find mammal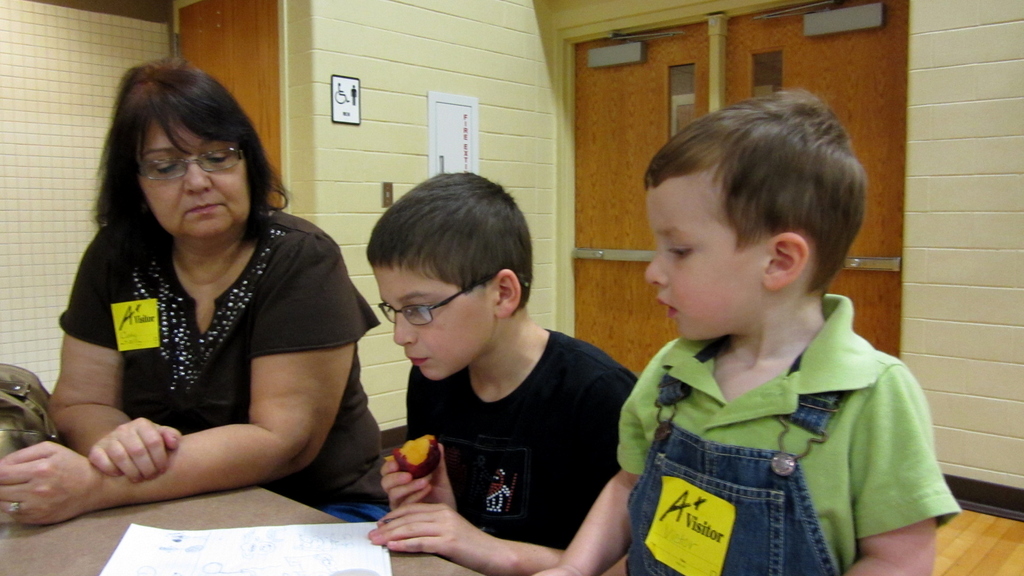
(left=538, top=86, right=966, bottom=575)
